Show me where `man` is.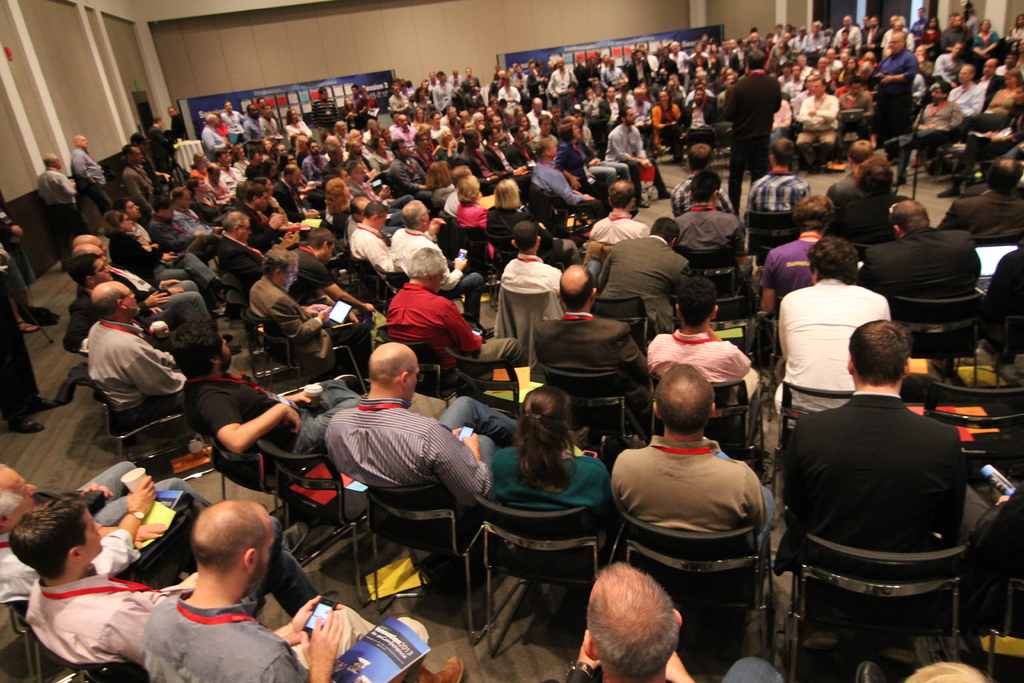
`man` is at 684:70:714:95.
